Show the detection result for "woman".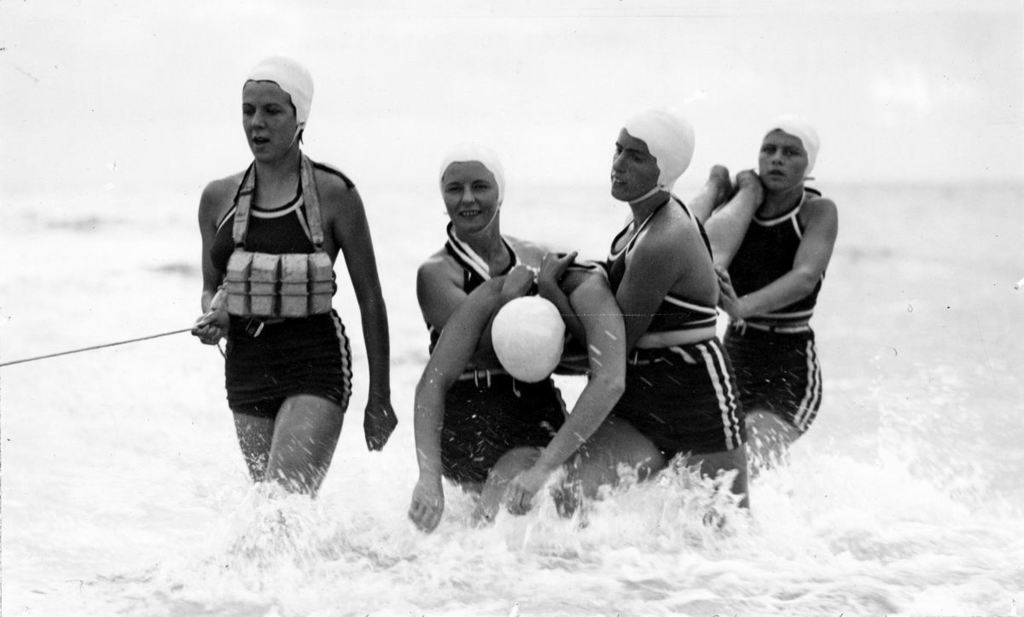
rect(416, 155, 583, 504).
